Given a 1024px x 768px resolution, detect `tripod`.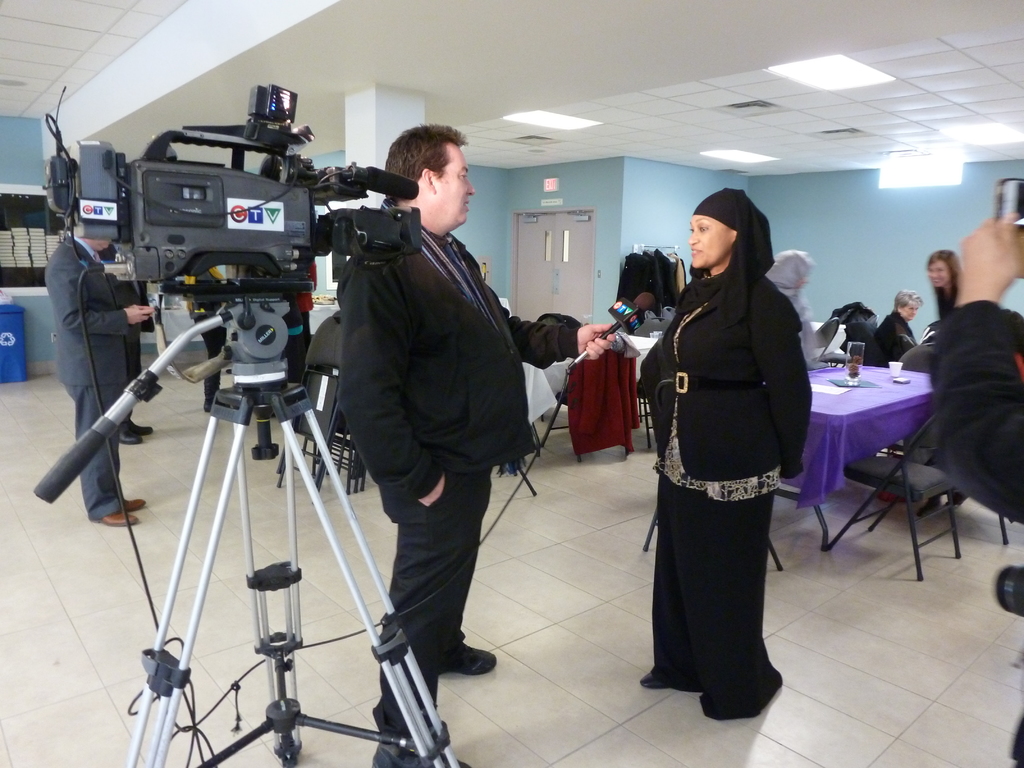
{"x1": 31, "y1": 295, "x2": 463, "y2": 767}.
